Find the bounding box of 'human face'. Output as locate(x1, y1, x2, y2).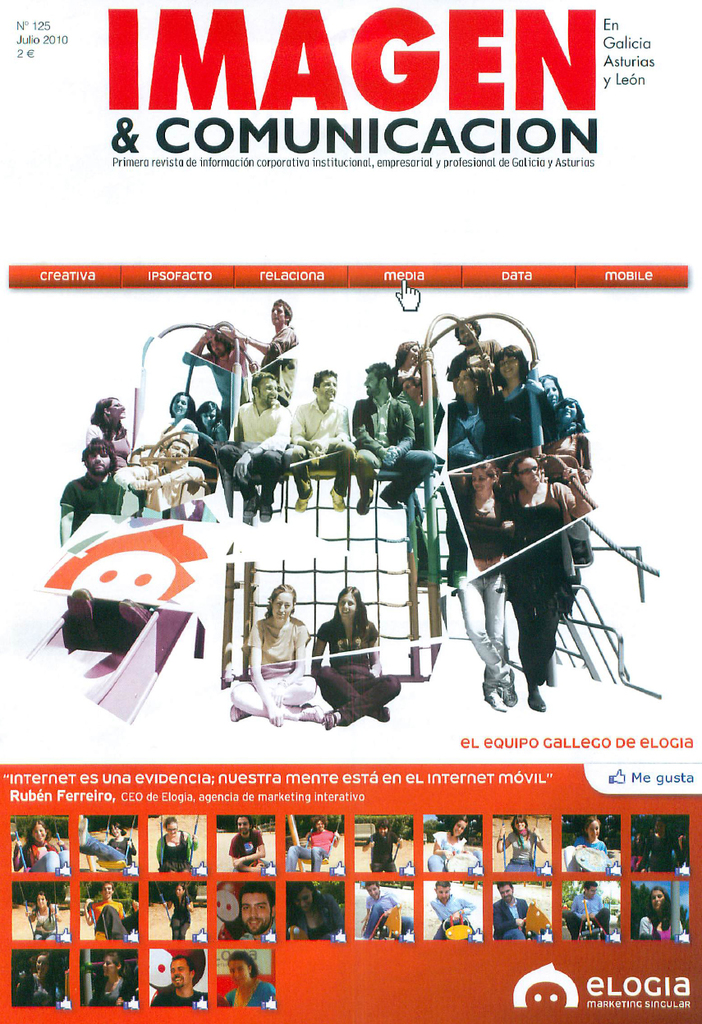
locate(34, 953, 49, 975).
